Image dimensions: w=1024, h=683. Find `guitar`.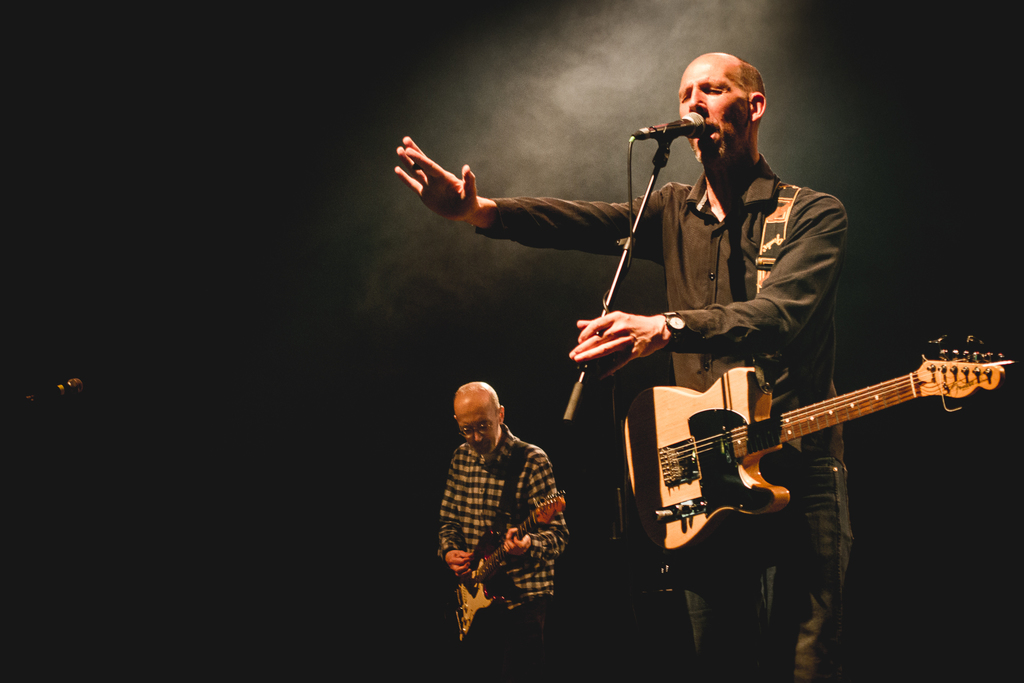
[600,333,984,560].
